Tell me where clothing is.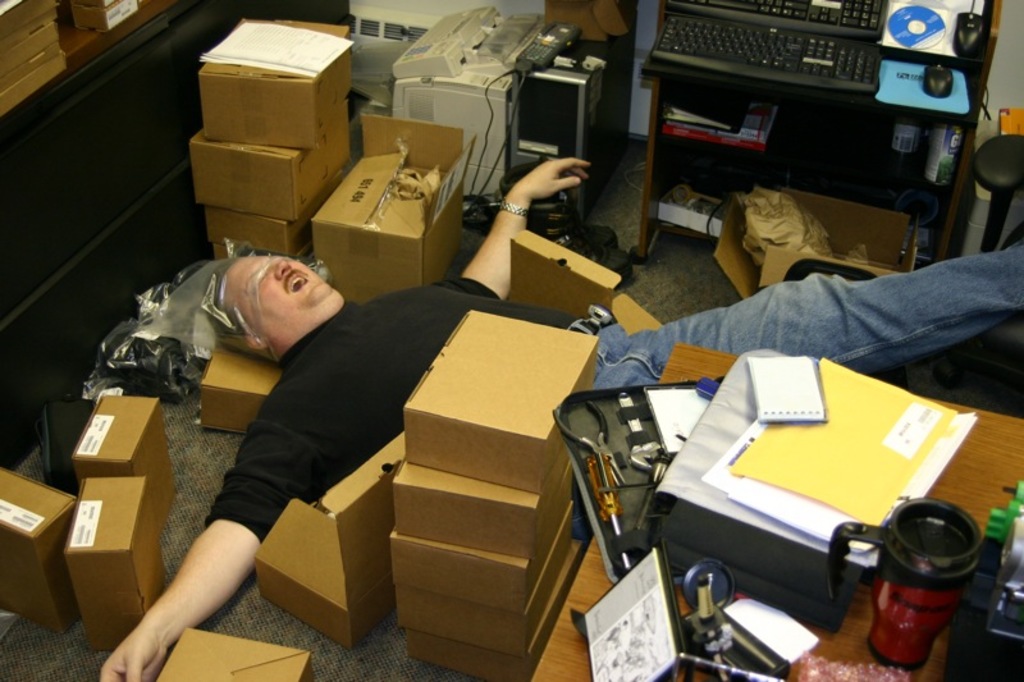
clothing is at x1=197 y1=242 x2=1023 y2=539.
